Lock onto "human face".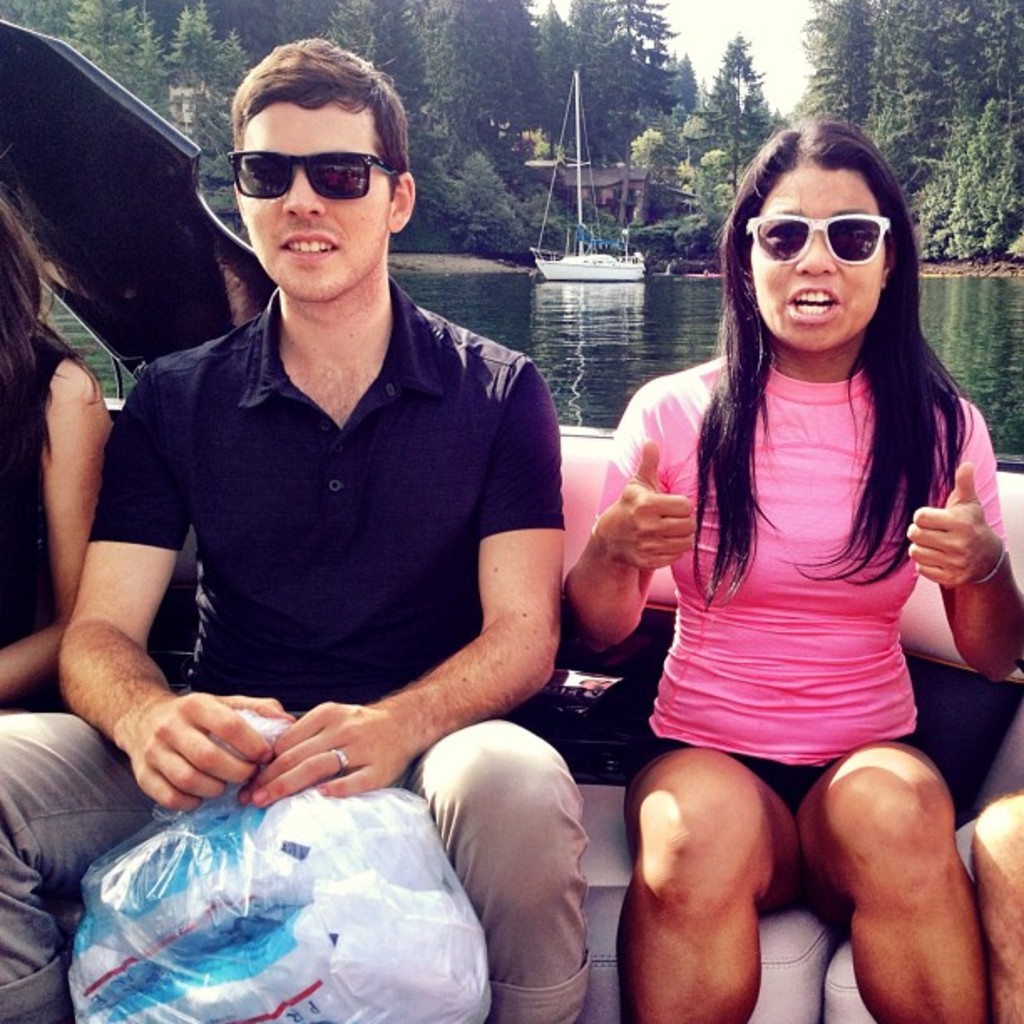
Locked: bbox=(243, 99, 392, 296).
